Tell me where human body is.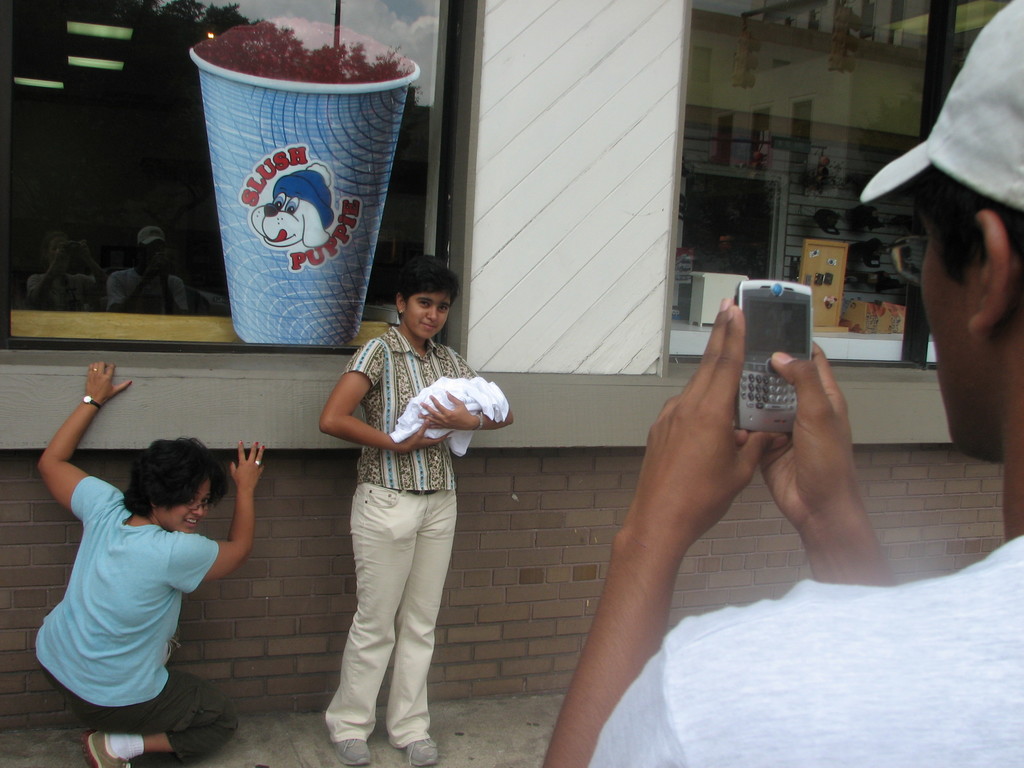
human body is at <bbox>545, 1, 1022, 767</bbox>.
